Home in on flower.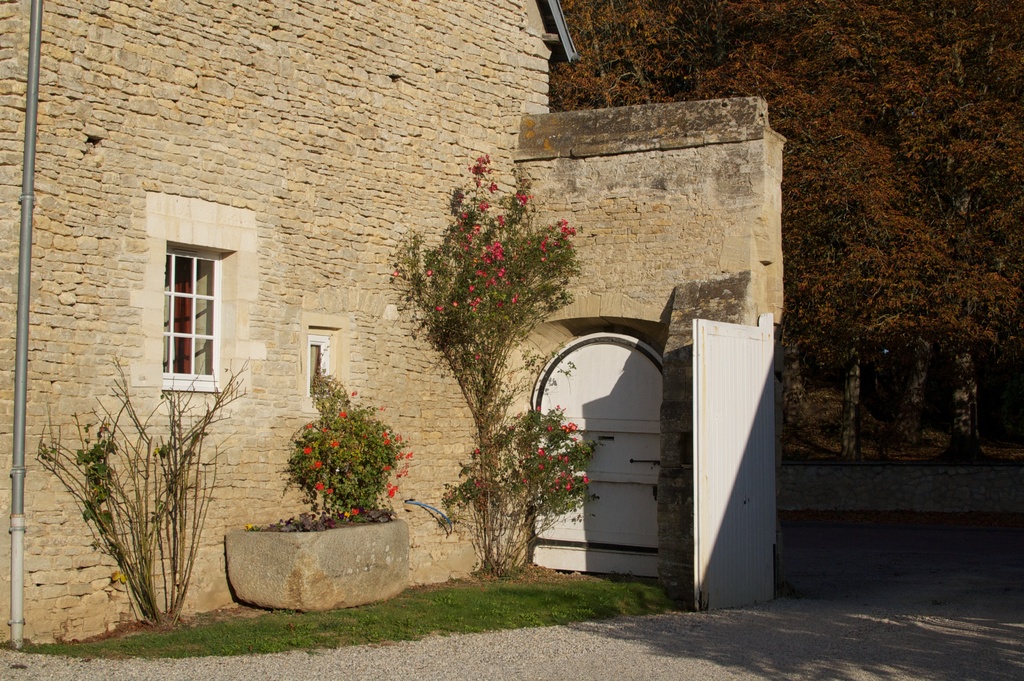
Homed in at [x1=314, y1=459, x2=323, y2=469].
